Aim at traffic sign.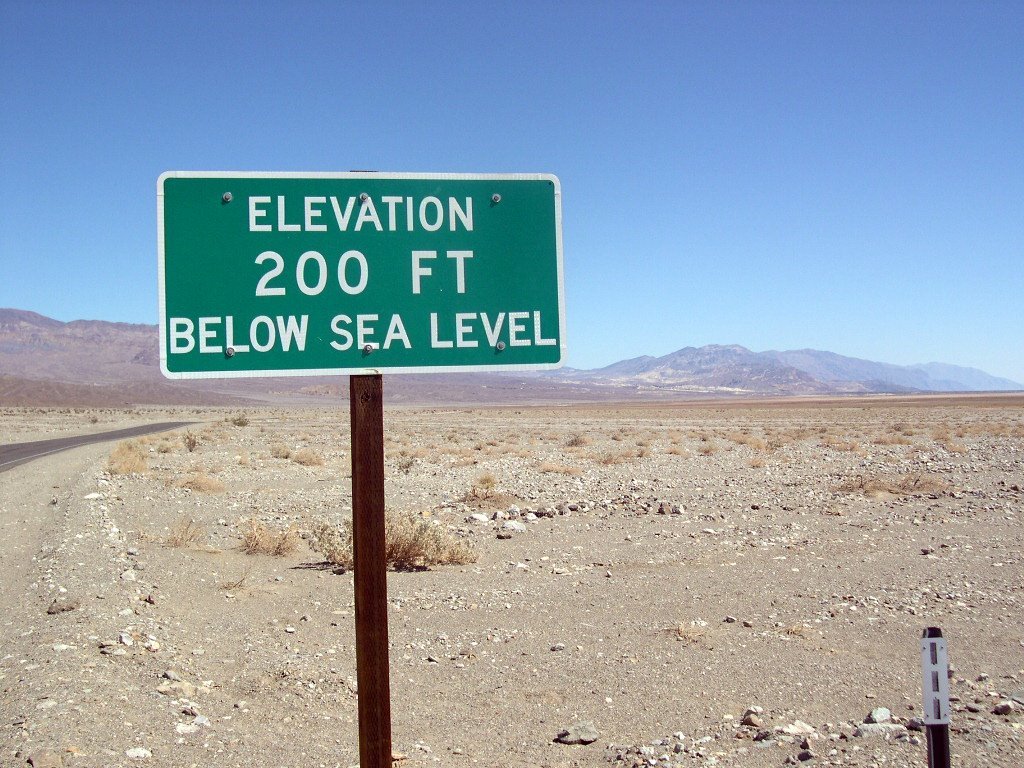
Aimed at BBox(156, 167, 566, 380).
